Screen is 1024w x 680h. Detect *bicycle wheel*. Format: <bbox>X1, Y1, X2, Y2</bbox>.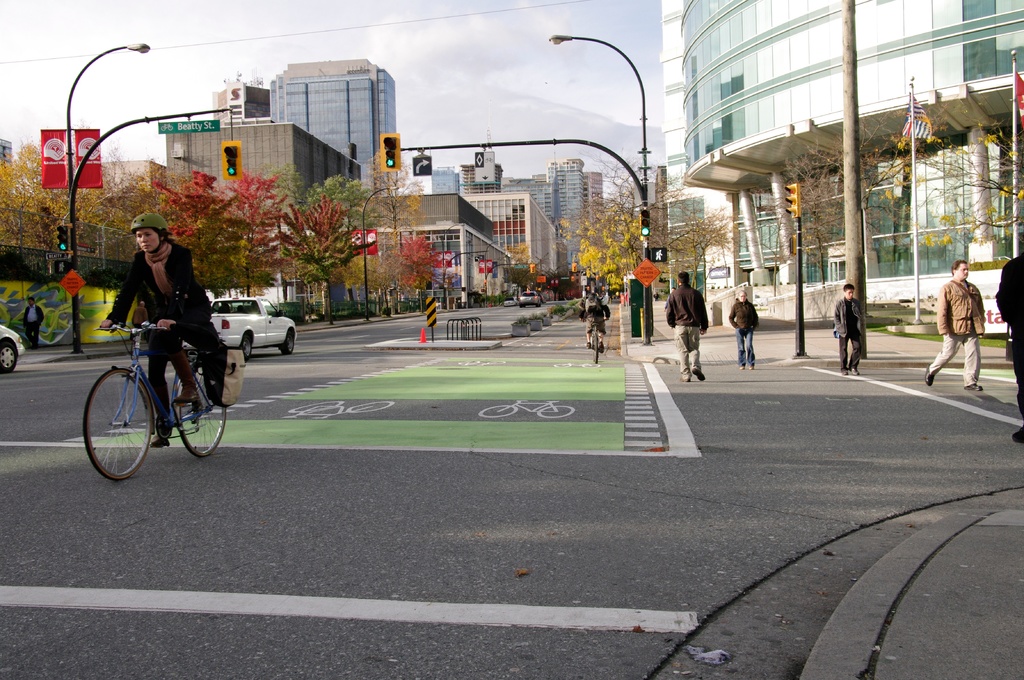
<bbox>84, 372, 145, 477</bbox>.
